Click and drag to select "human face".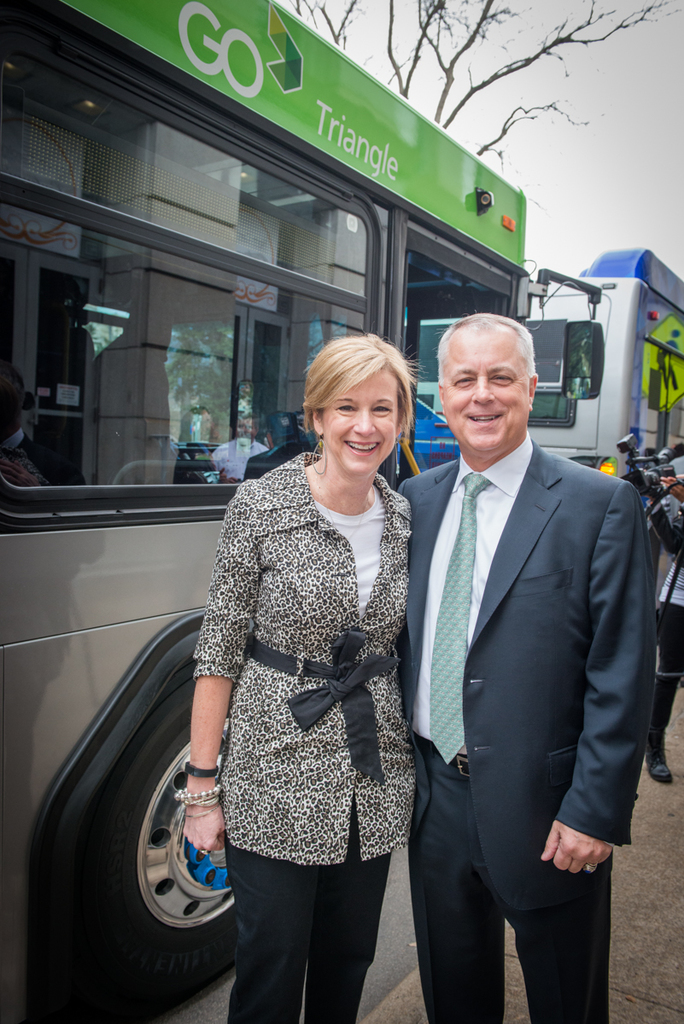
Selection: [322,368,400,474].
